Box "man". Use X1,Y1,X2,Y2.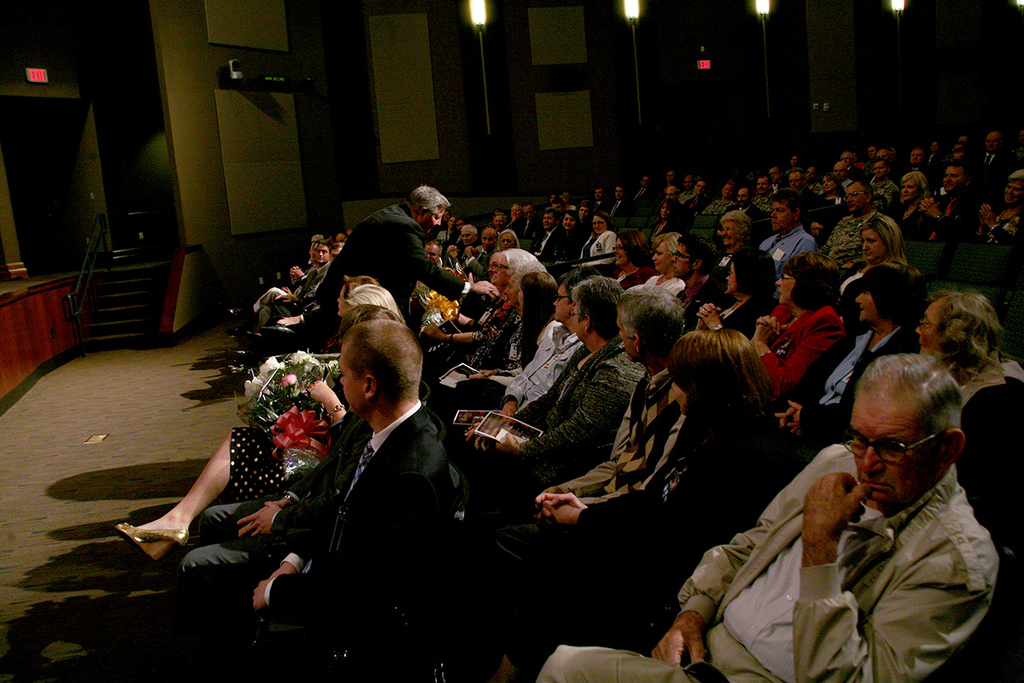
870,143,893,174.
